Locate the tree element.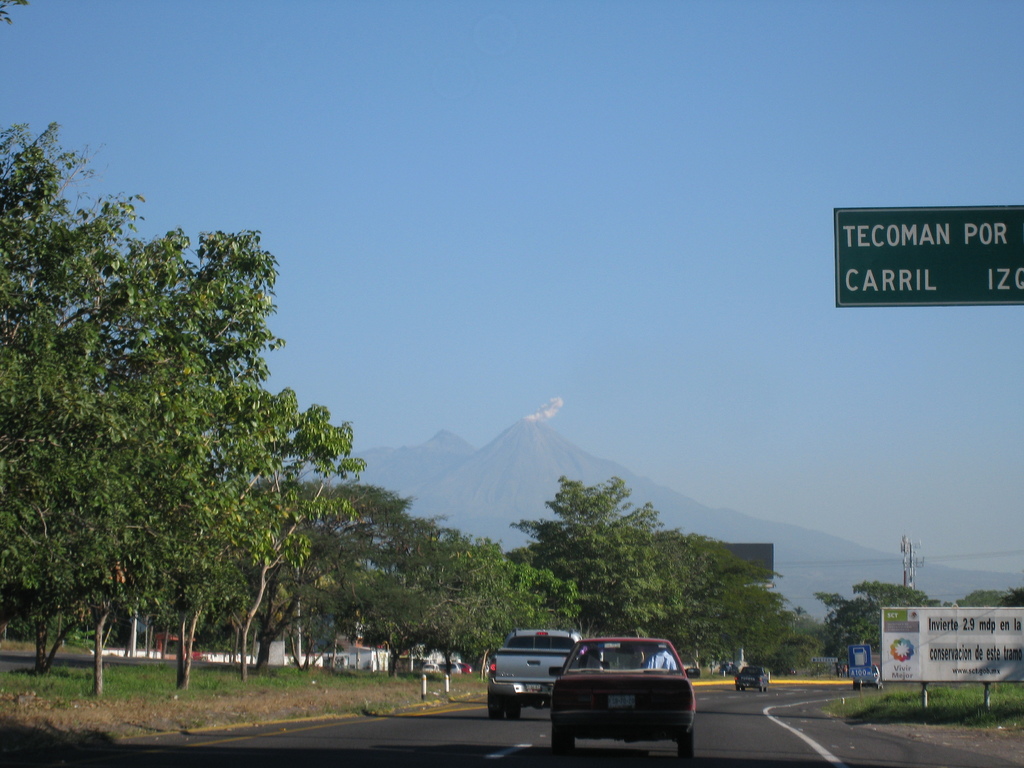
Element bbox: <region>1002, 589, 1023, 609</region>.
